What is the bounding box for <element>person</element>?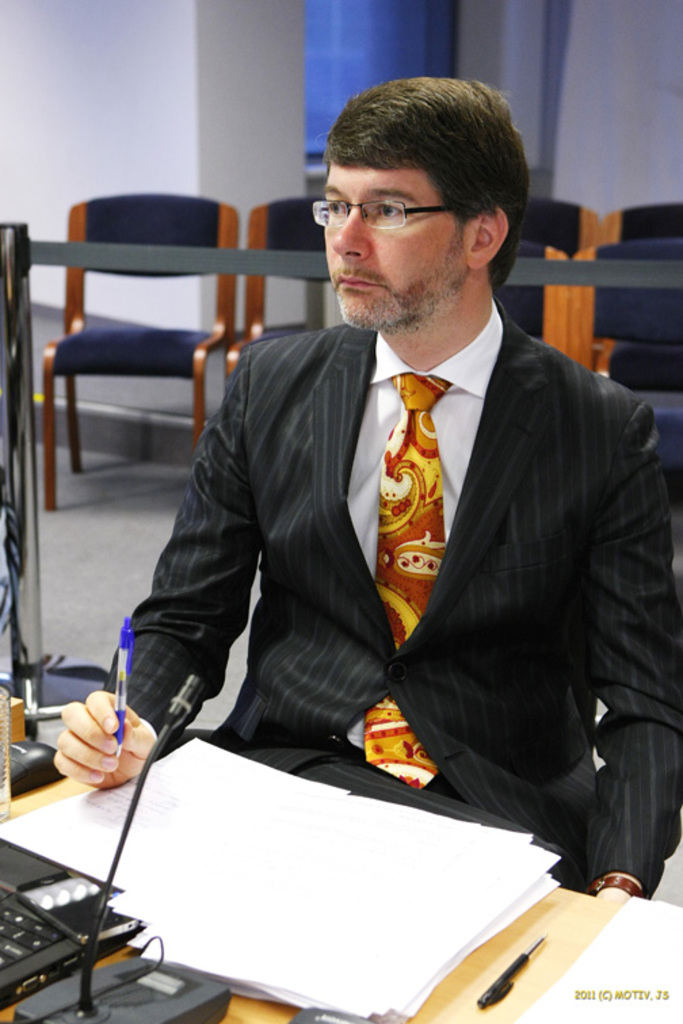
[x1=123, y1=72, x2=655, y2=982].
